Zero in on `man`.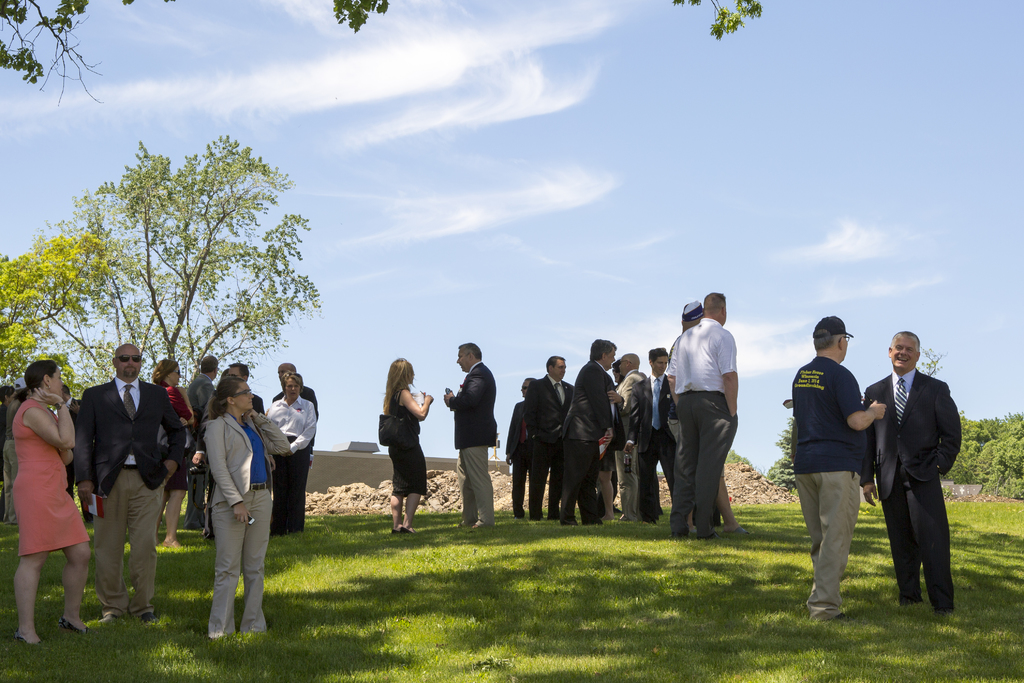
Zeroed in: <box>638,347,676,520</box>.
